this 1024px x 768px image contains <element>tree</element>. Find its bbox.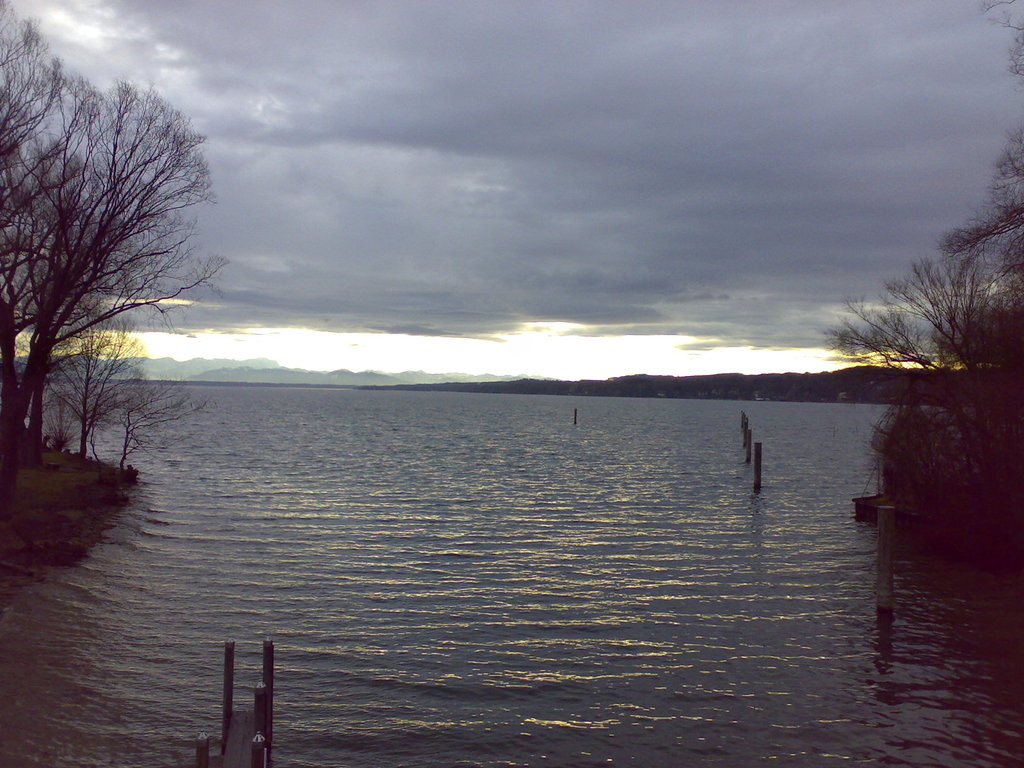
[x1=0, y1=0, x2=89, y2=436].
